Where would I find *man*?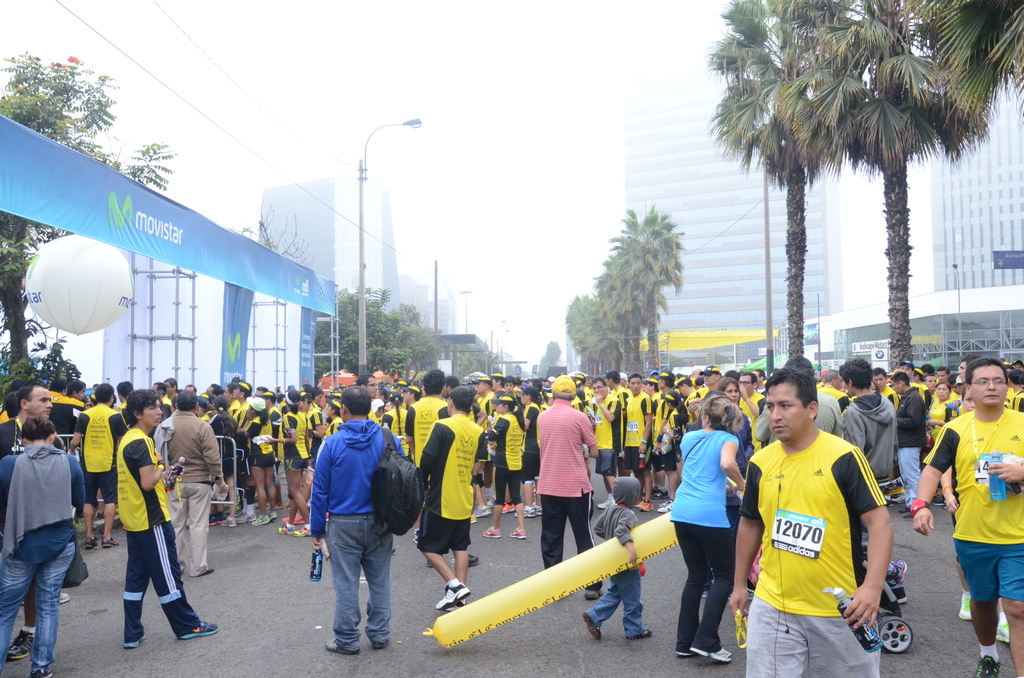
At (x1=729, y1=364, x2=895, y2=677).
